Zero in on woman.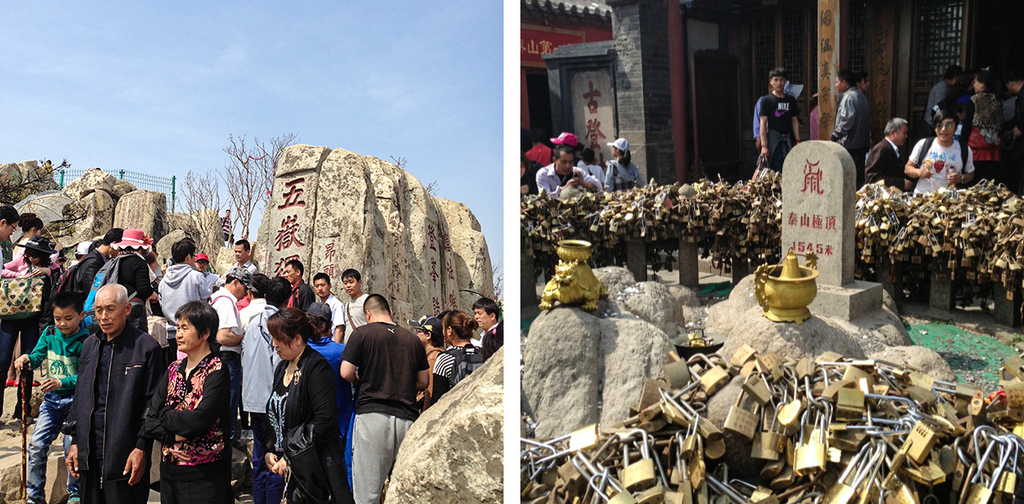
Zeroed in: [432, 307, 488, 405].
